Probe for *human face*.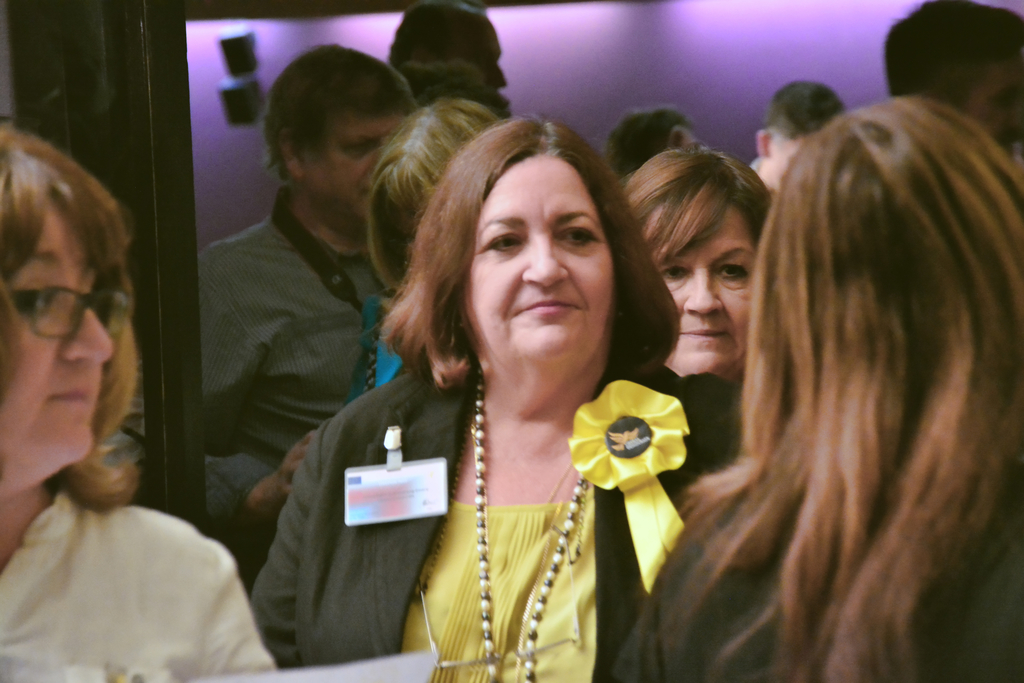
Probe result: pyautogui.locateOnScreen(960, 57, 1023, 149).
